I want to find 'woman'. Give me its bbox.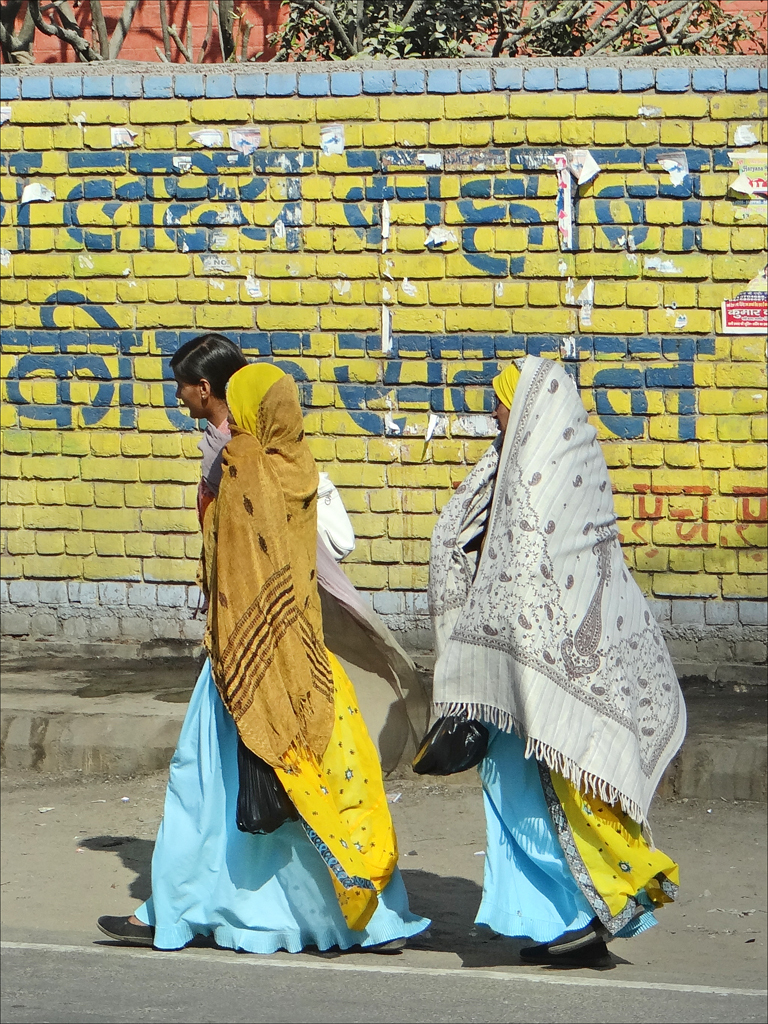
region(91, 361, 433, 956).
